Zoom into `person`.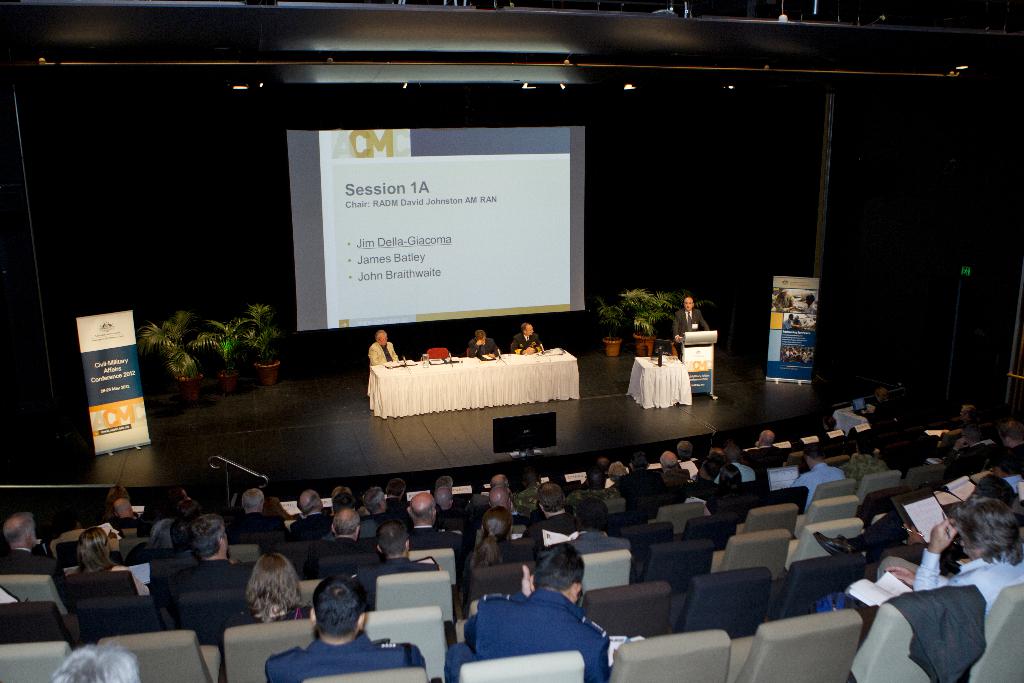
Zoom target: 794 315 803 329.
